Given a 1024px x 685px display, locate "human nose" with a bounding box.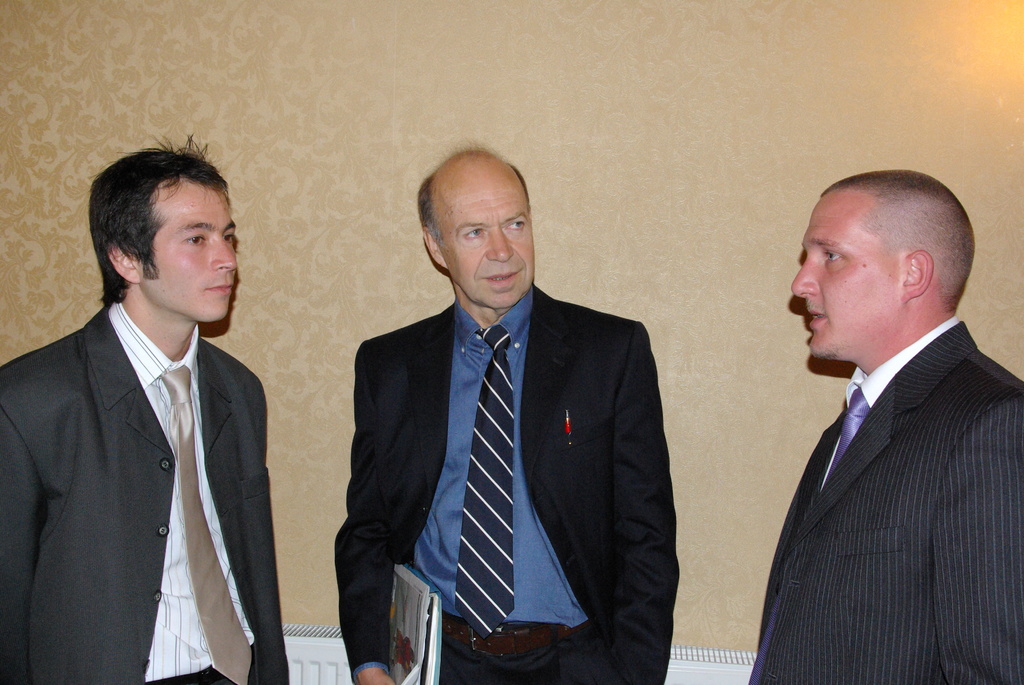
Located: (792,261,820,301).
